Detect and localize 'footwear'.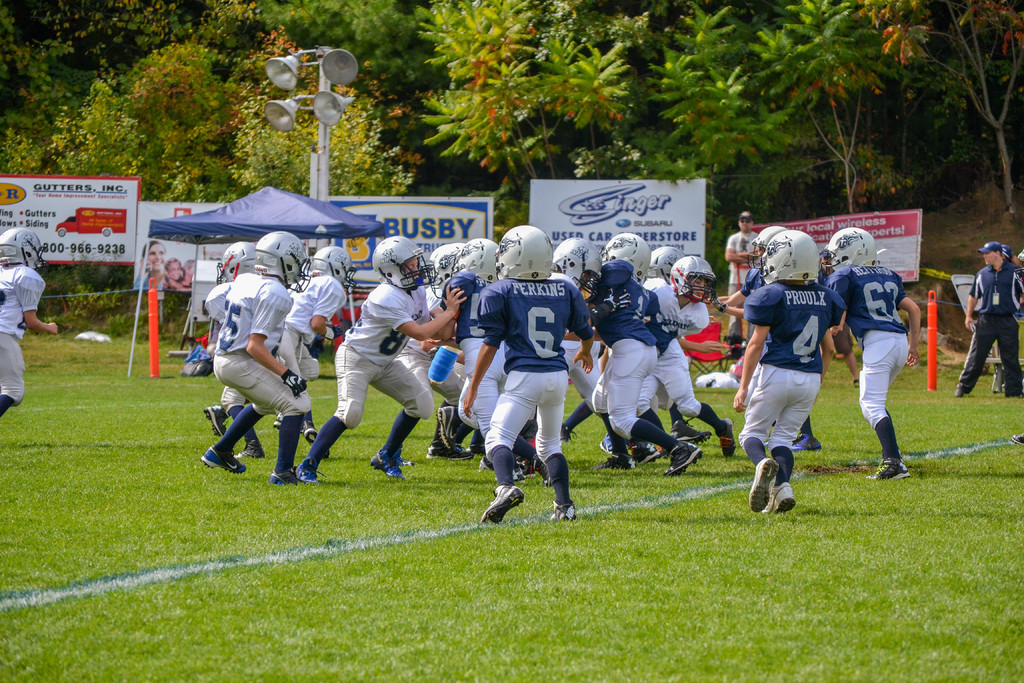
Localized at x1=369 y1=450 x2=403 y2=479.
